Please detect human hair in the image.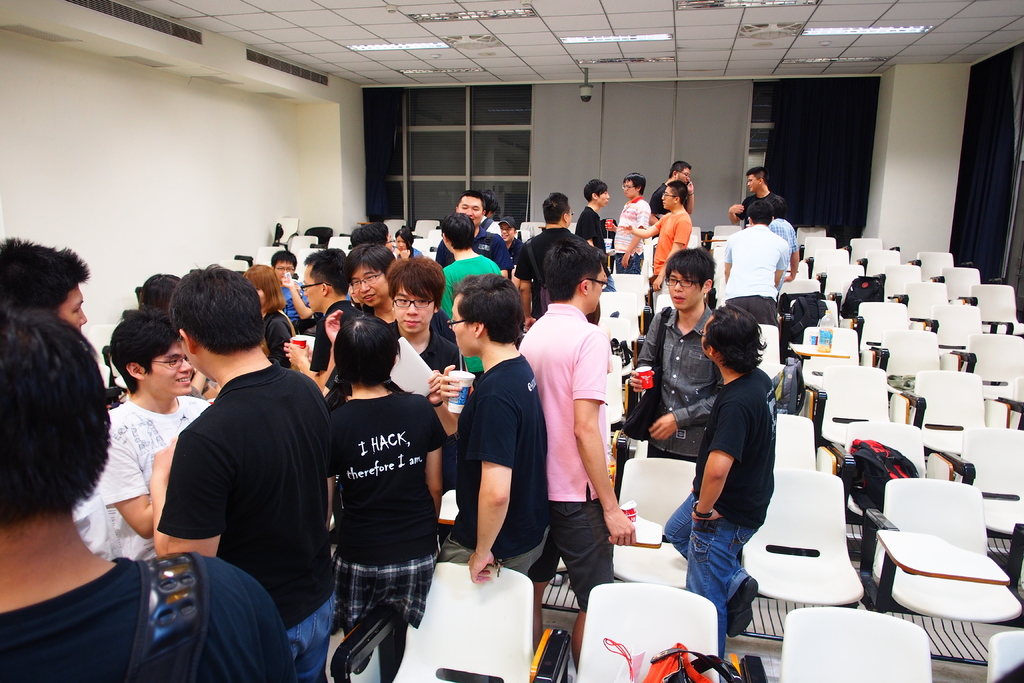
[left=584, top=178, right=607, bottom=203].
